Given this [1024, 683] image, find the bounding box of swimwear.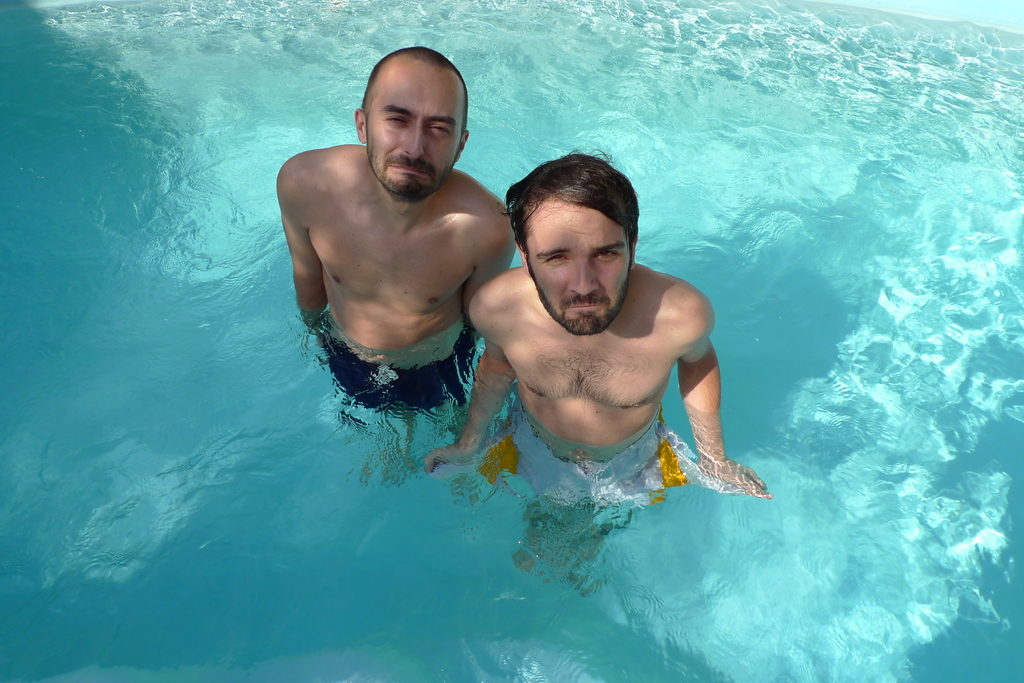
detection(480, 412, 687, 509).
